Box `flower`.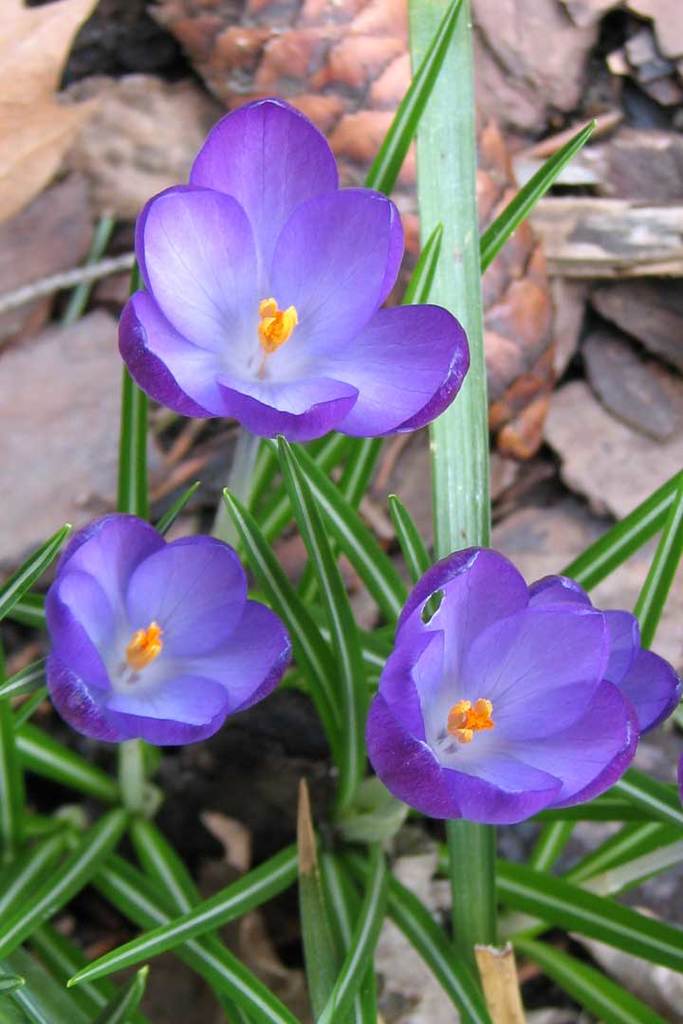
left=360, top=545, right=682, bottom=827.
